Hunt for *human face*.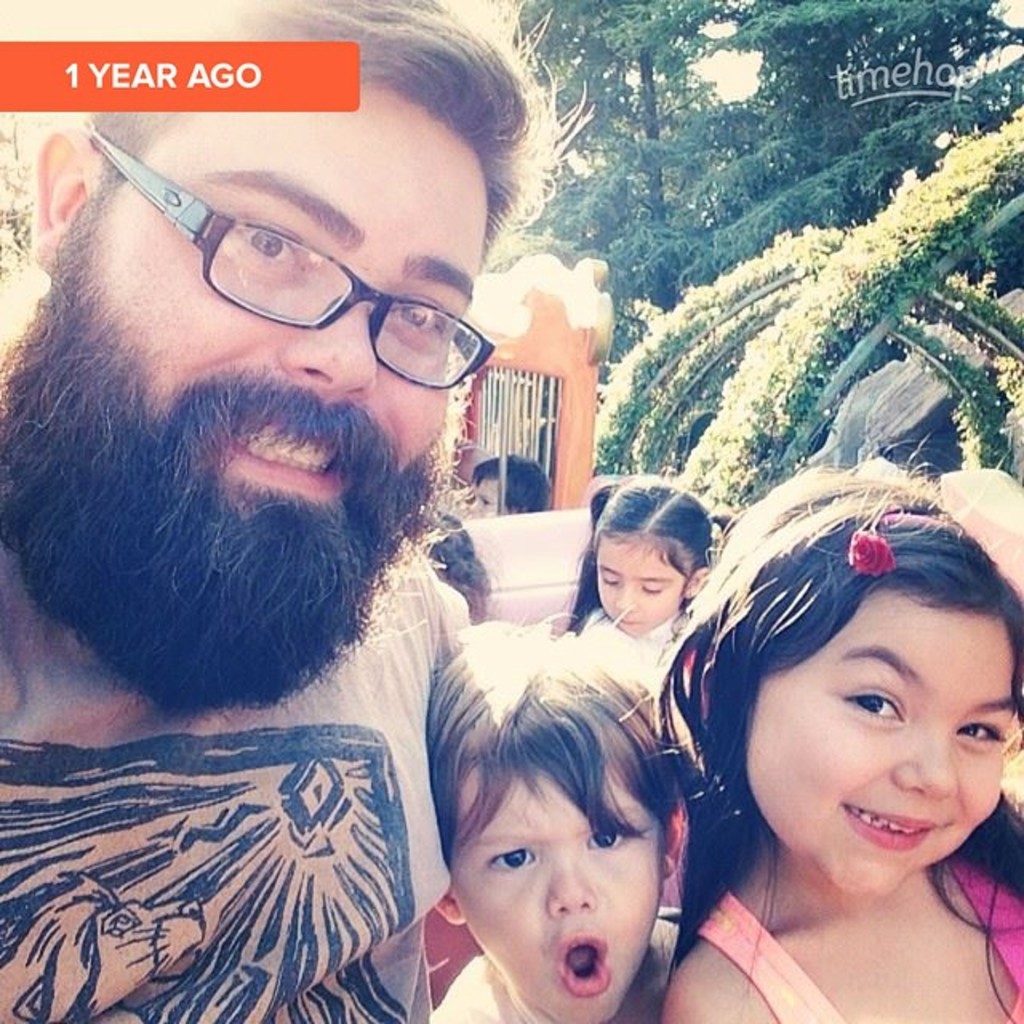
Hunted down at left=744, top=584, right=1022, bottom=896.
